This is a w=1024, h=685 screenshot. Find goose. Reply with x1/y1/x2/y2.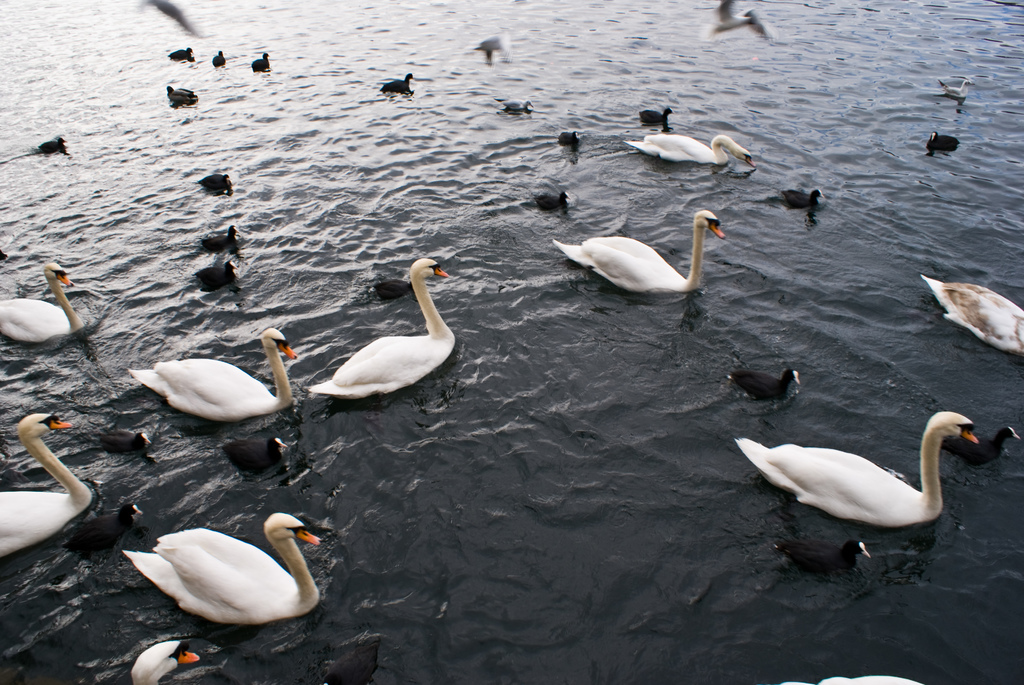
124/637/200/684.
